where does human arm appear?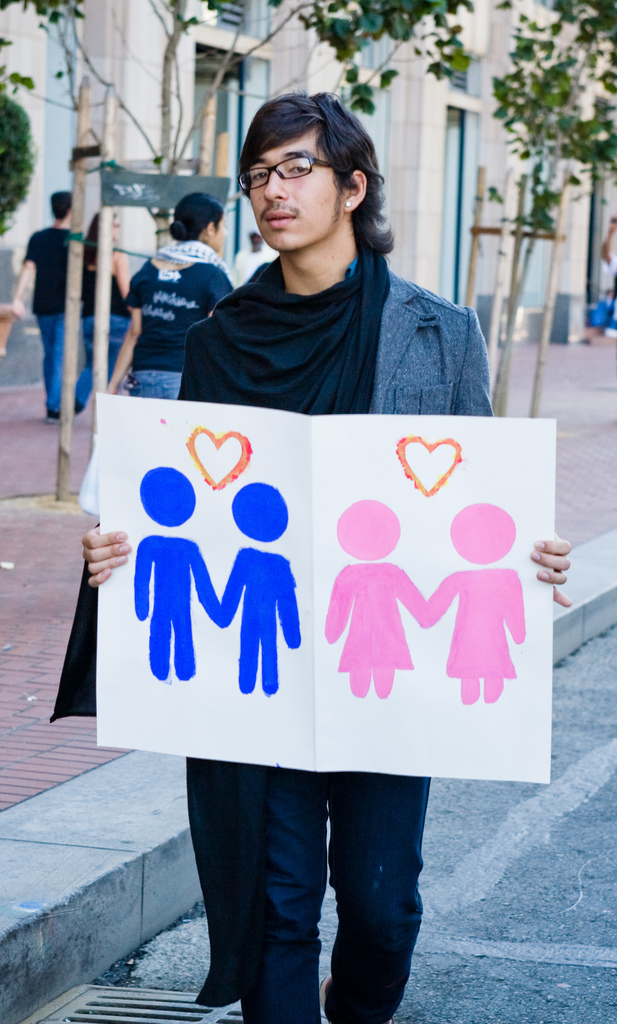
Appears at locate(112, 247, 131, 300).
